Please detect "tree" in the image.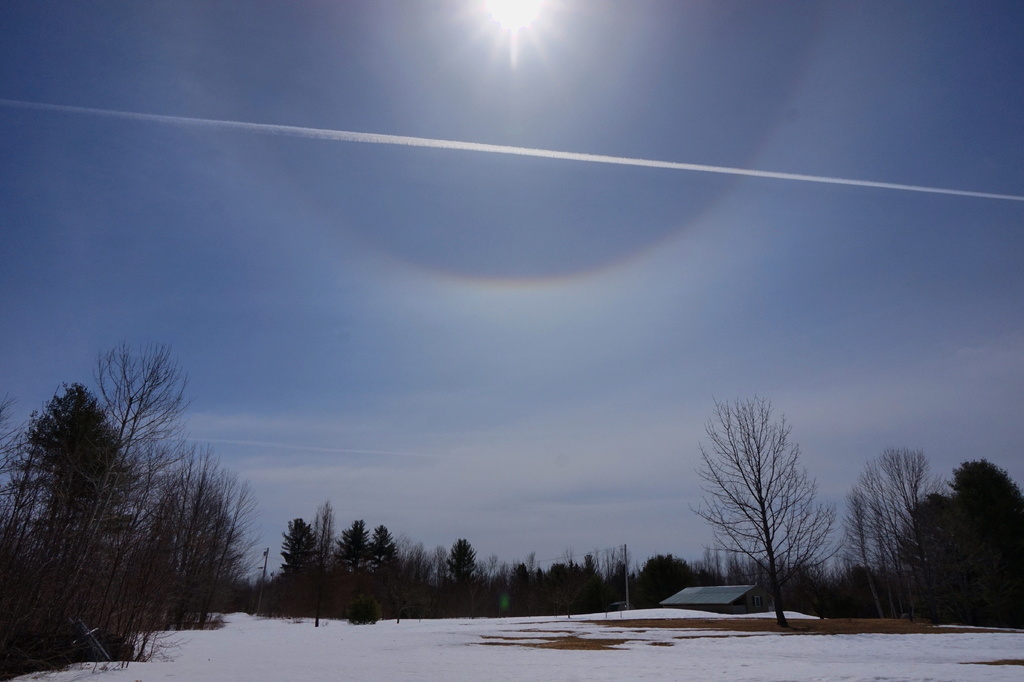
x1=607 y1=554 x2=634 y2=613.
